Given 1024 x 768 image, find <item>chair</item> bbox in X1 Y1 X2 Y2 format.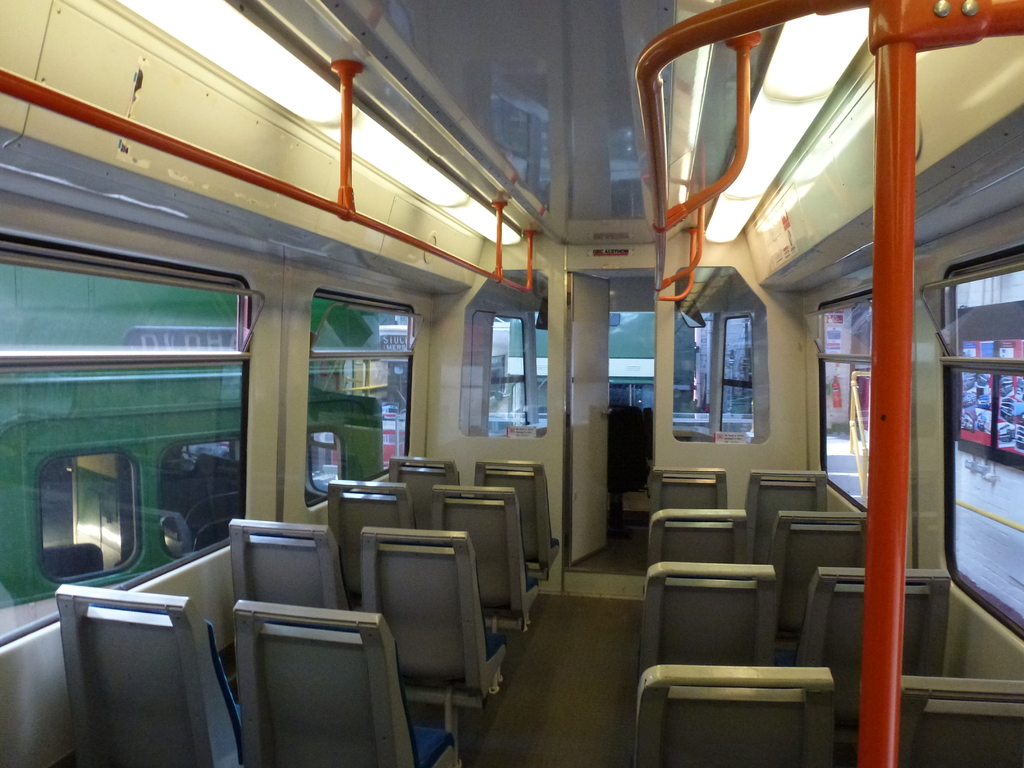
786 570 948 732.
